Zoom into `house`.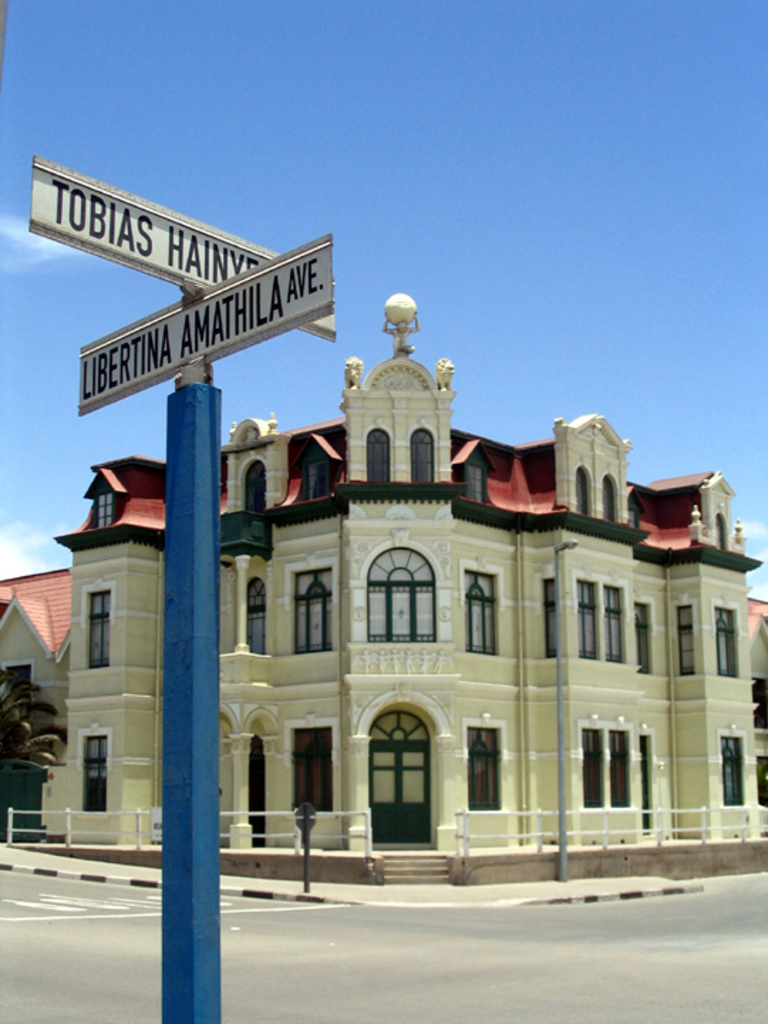
Zoom target: BBox(0, 565, 81, 865).
